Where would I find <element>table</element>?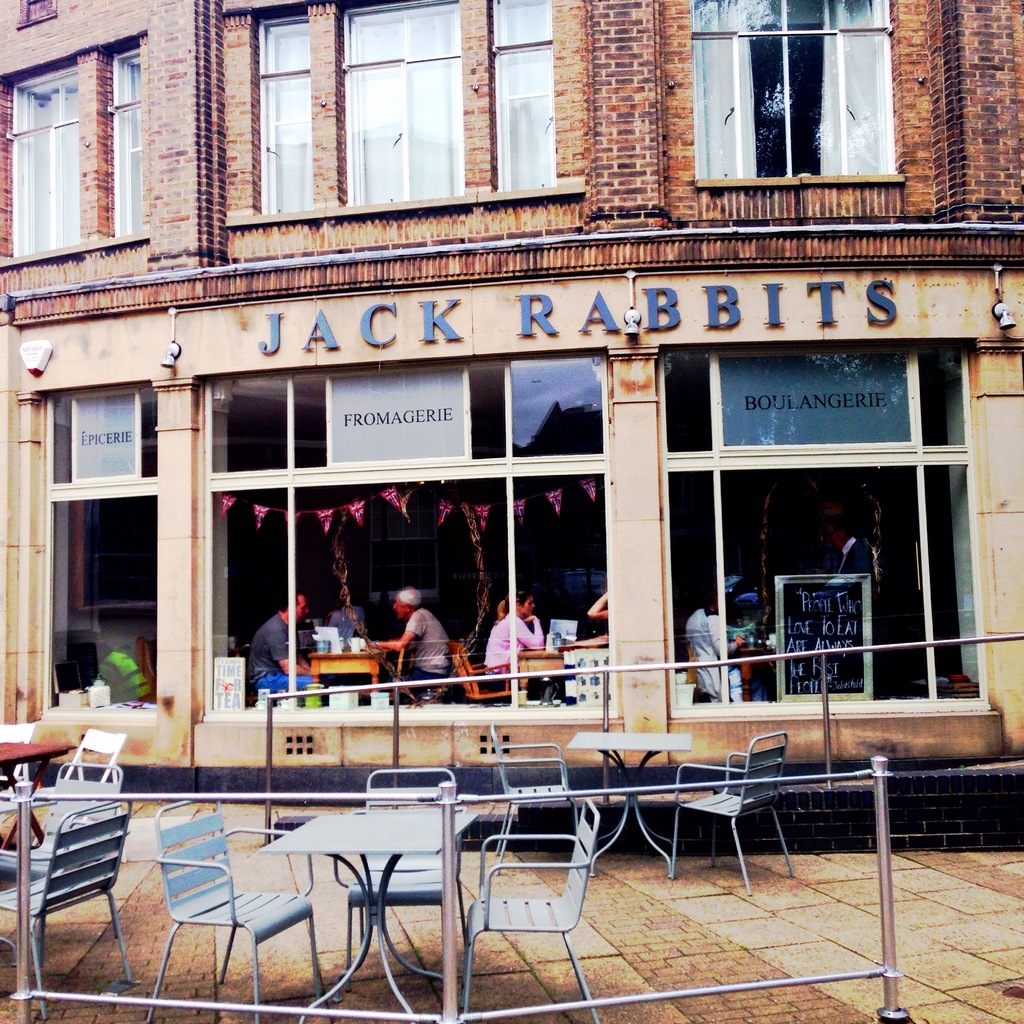
At box=[268, 802, 481, 971].
